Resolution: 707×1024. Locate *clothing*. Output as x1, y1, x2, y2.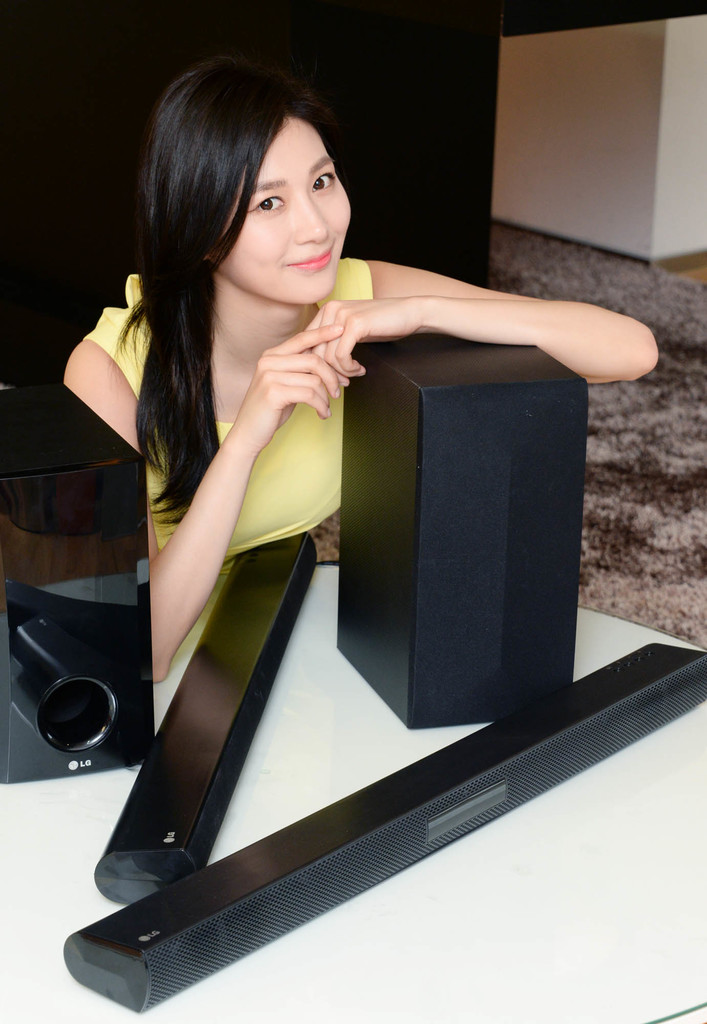
70, 230, 387, 700.
